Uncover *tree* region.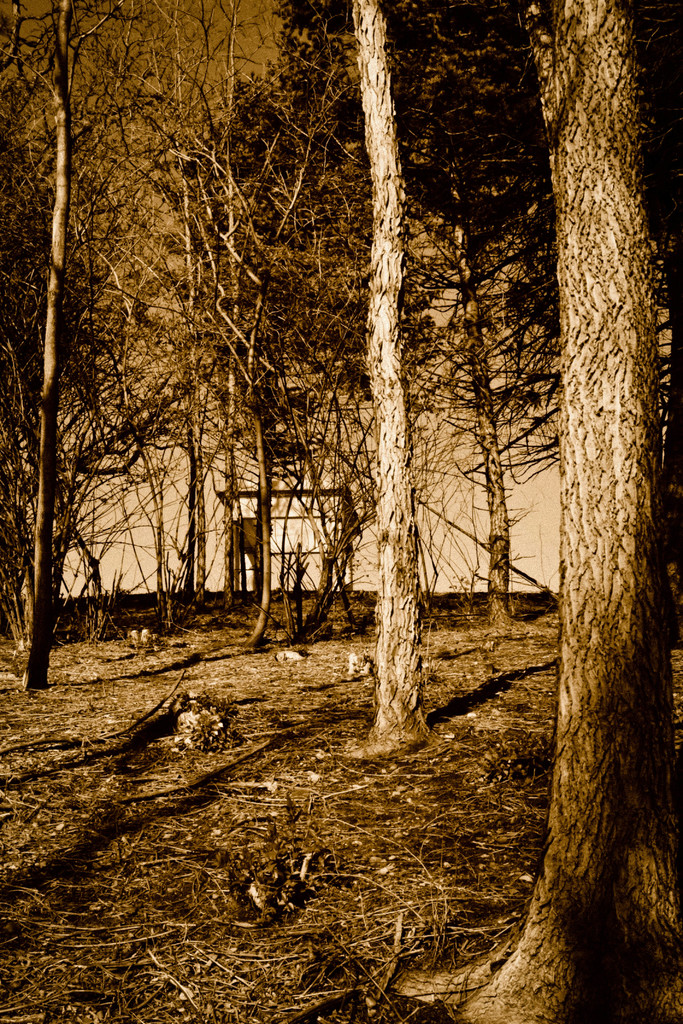
Uncovered: BBox(218, 1, 381, 644).
